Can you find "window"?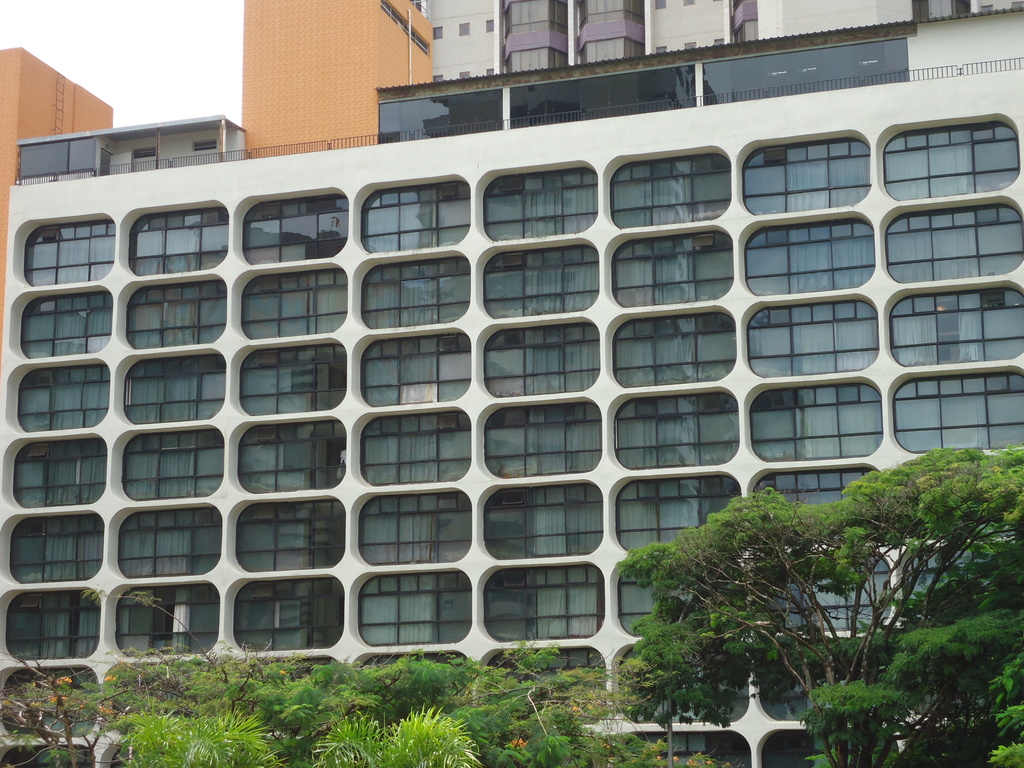
Yes, bounding box: 476/644/608/673.
